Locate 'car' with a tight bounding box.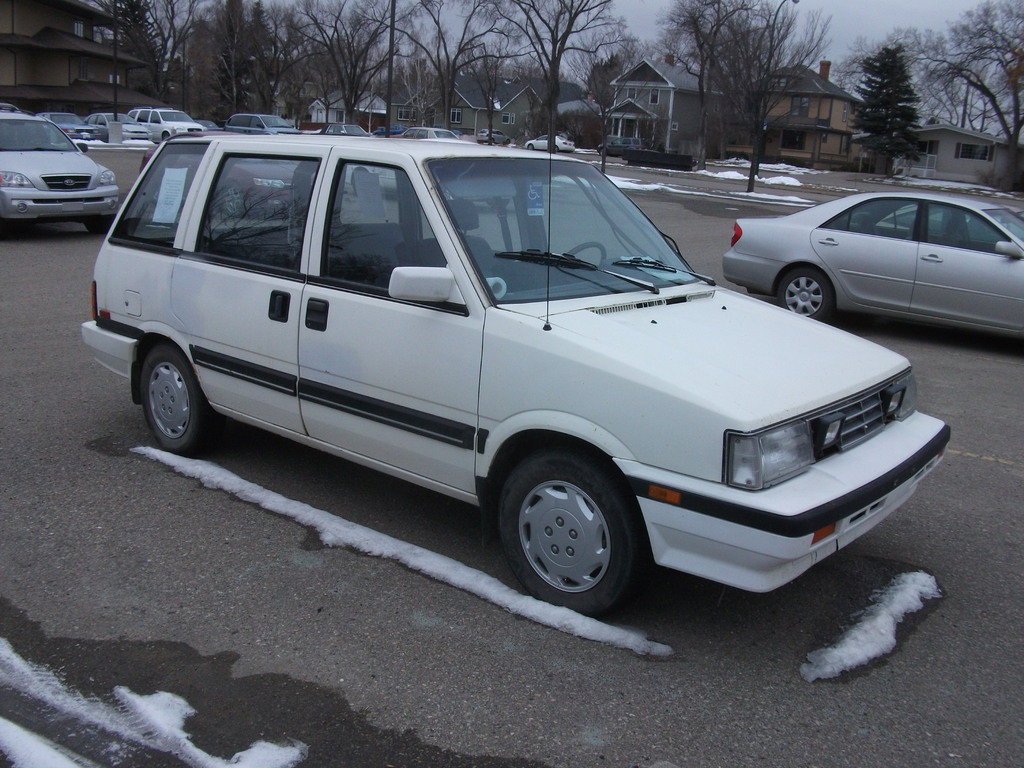
[222,111,300,135].
